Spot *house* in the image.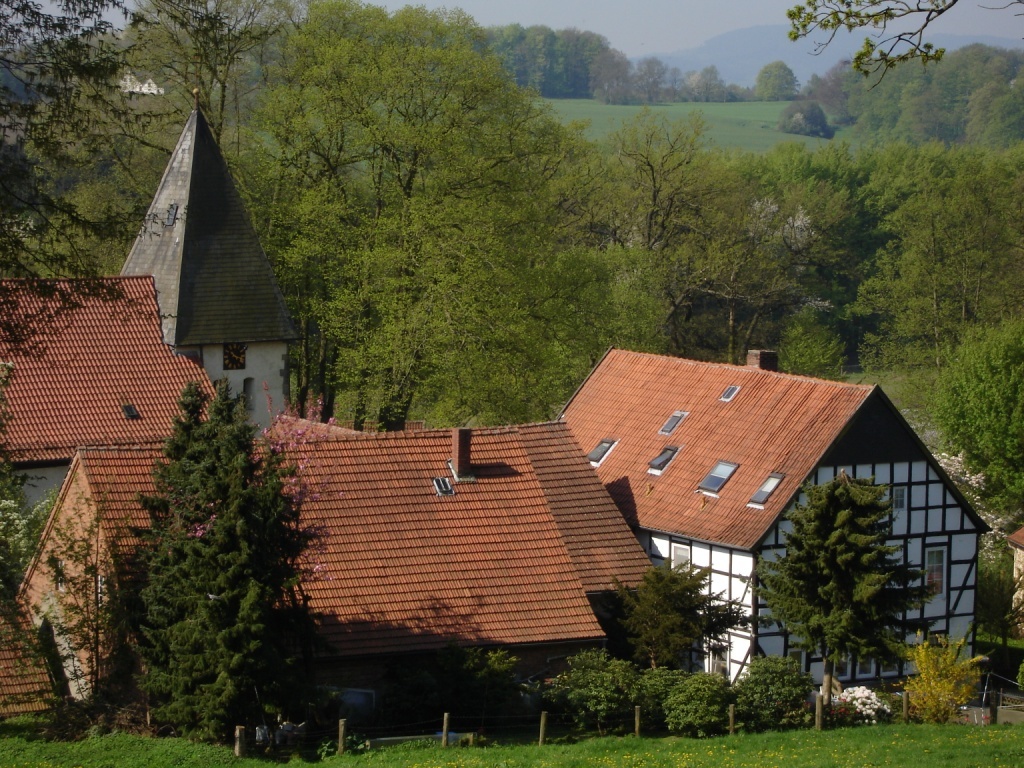
*house* found at left=0, top=275, right=231, bottom=550.
